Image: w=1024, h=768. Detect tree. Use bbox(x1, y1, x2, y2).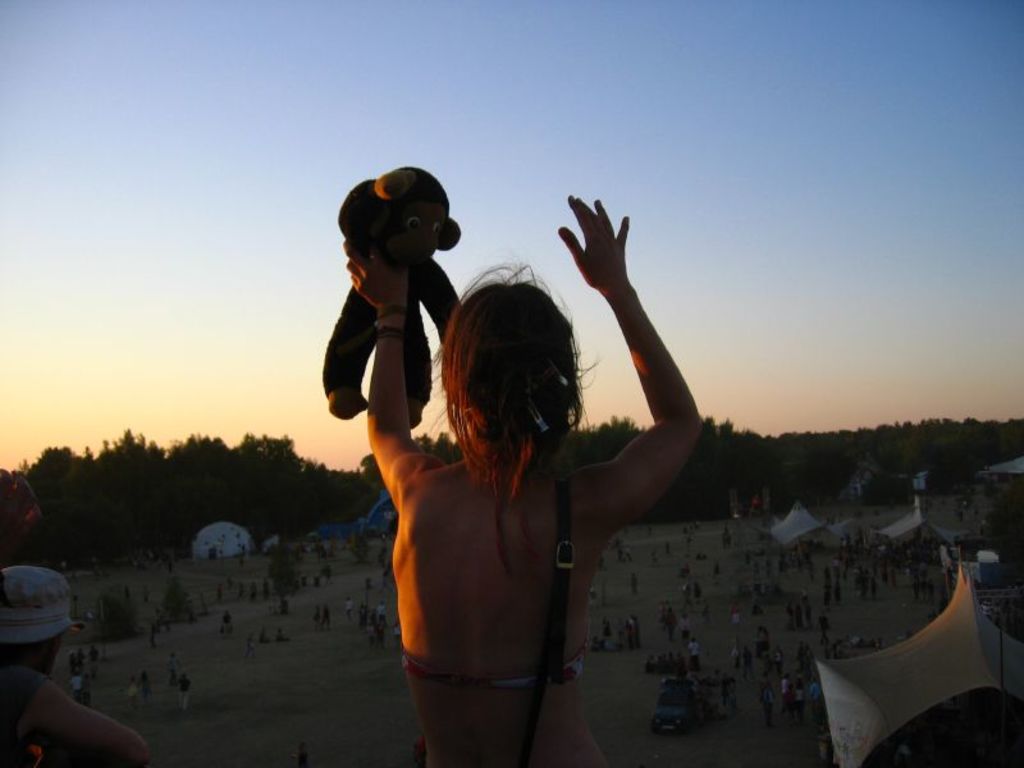
bbox(105, 434, 168, 476).
